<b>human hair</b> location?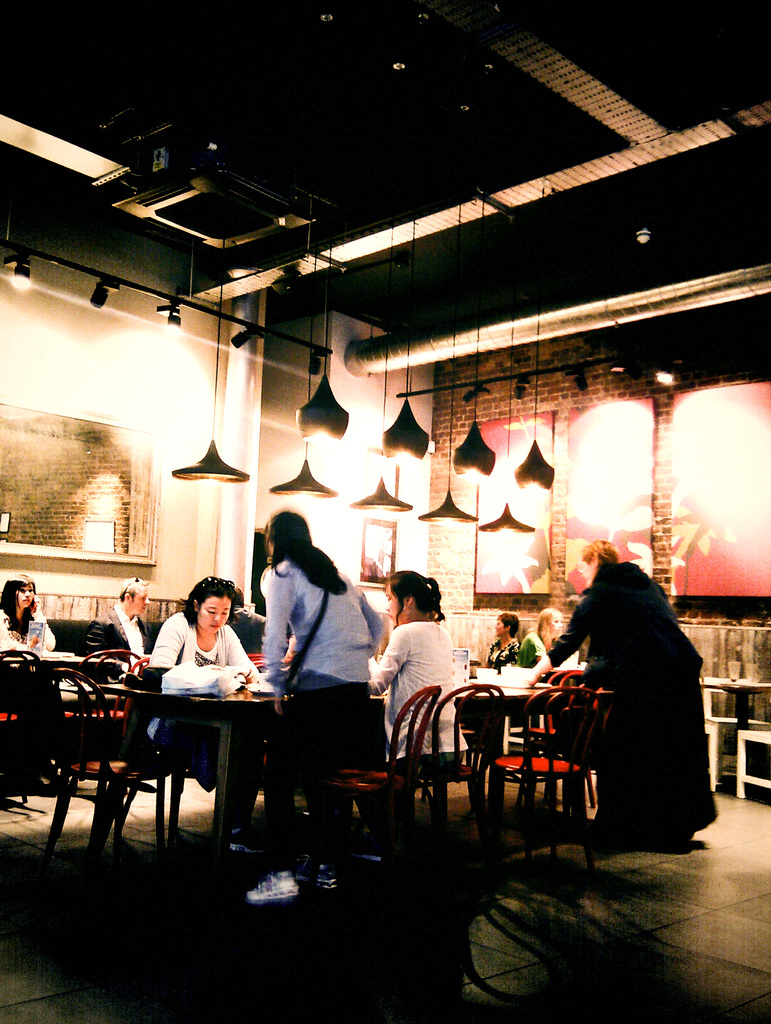
x1=581, y1=538, x2=619, y2=564
